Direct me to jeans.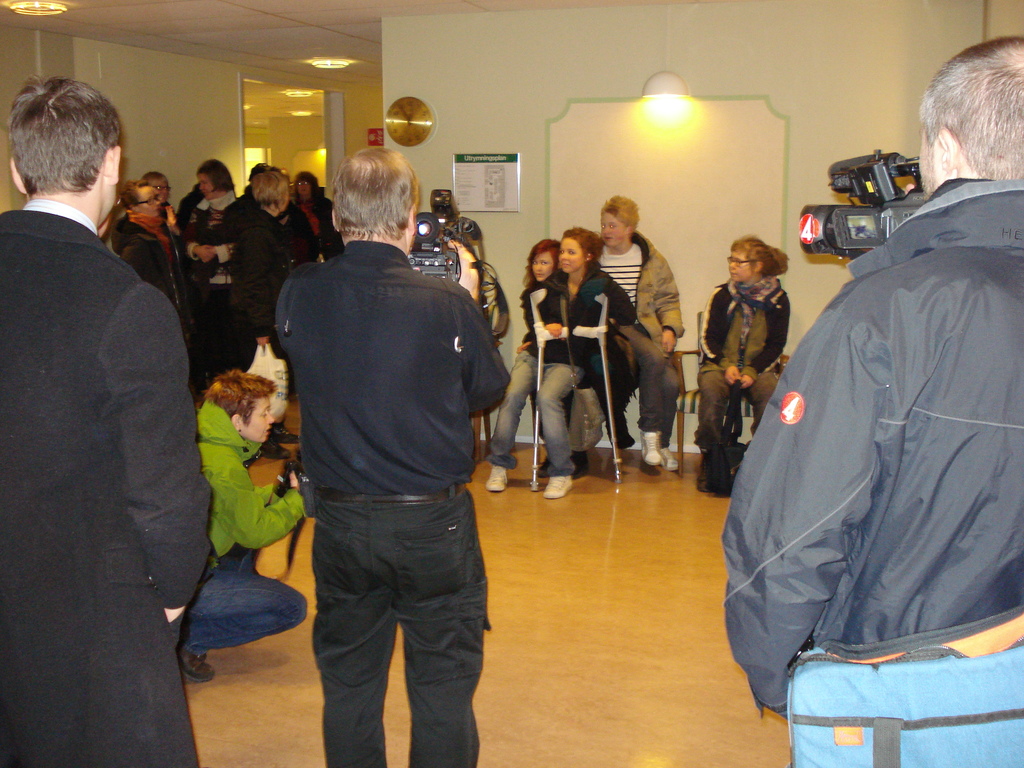
Direction: detection(485, 346, 584, 478).
